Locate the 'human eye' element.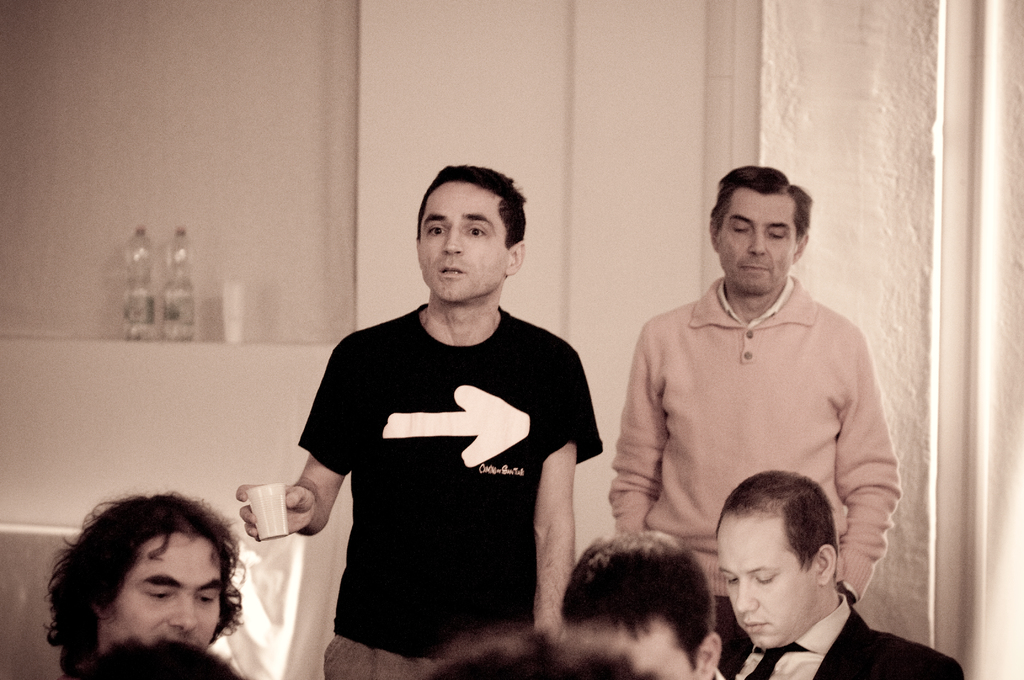
Element bbox: left=769, top=224, right=781, bottom=241.
